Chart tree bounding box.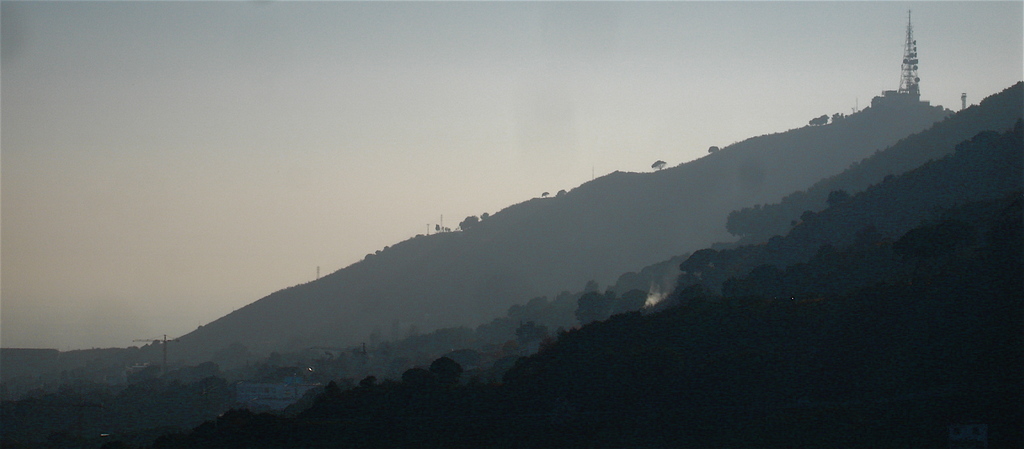
Charted: {"left": 709, "top": 144, "right": 719, "bottom": 152}.
